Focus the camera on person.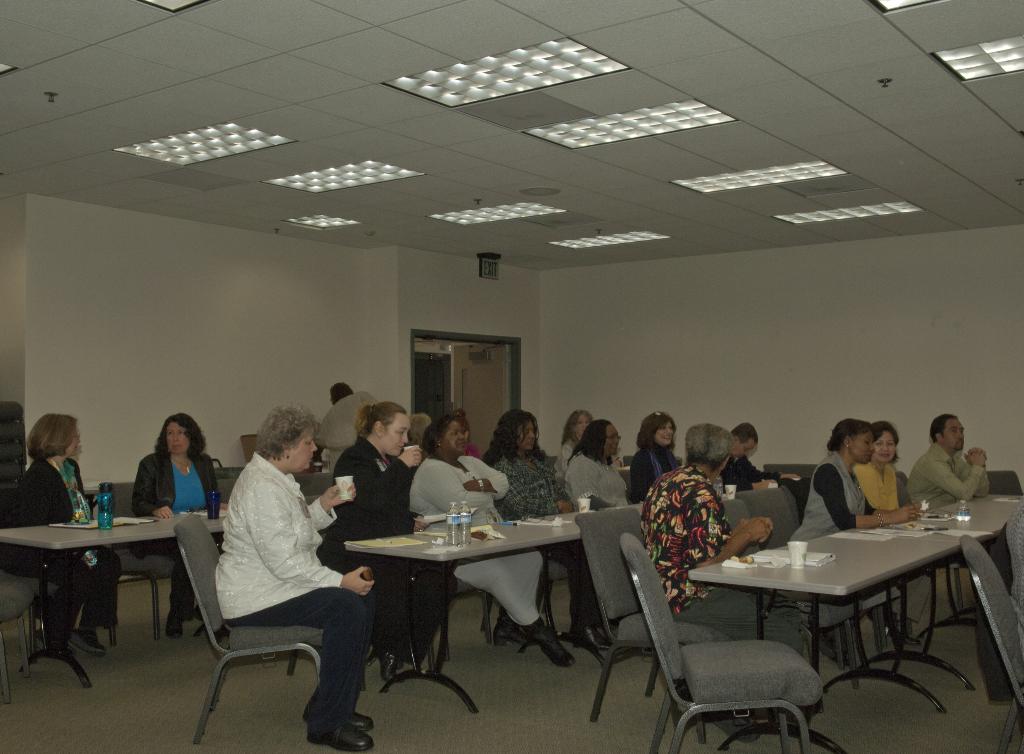
Focus region: <bbox>407, 412, 579, 671</bbox>.
